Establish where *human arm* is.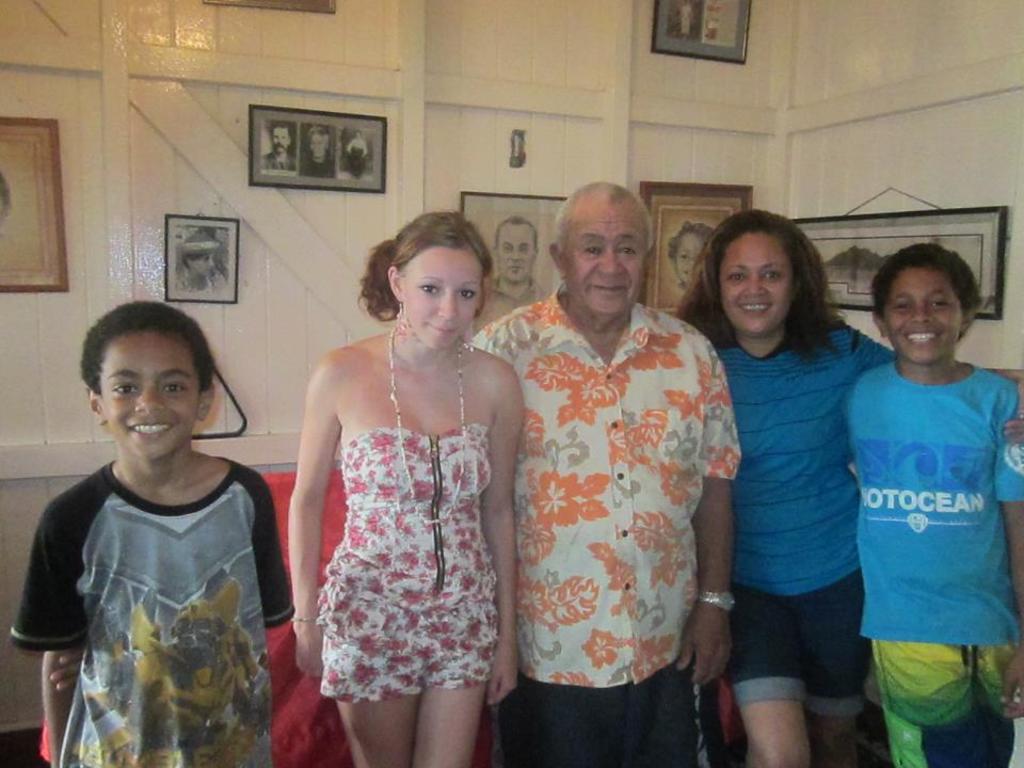
Established at [701,370,732,704].
